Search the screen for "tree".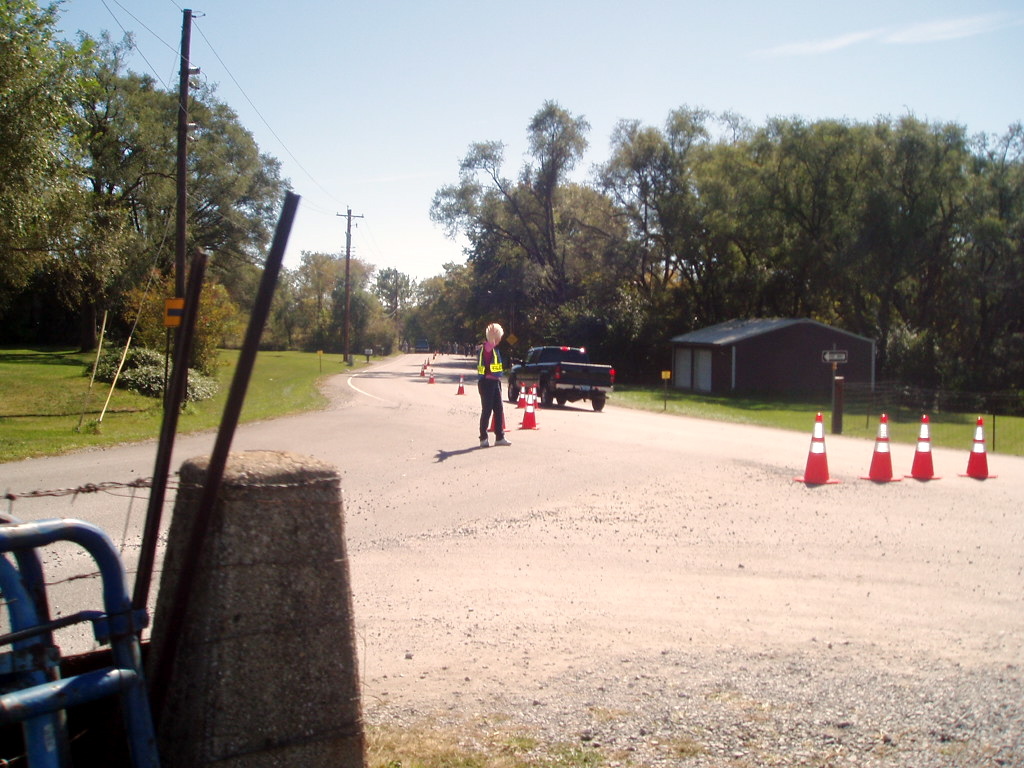
Found at pyautogui.locateOnScreen(361, 261, 406, 306).
